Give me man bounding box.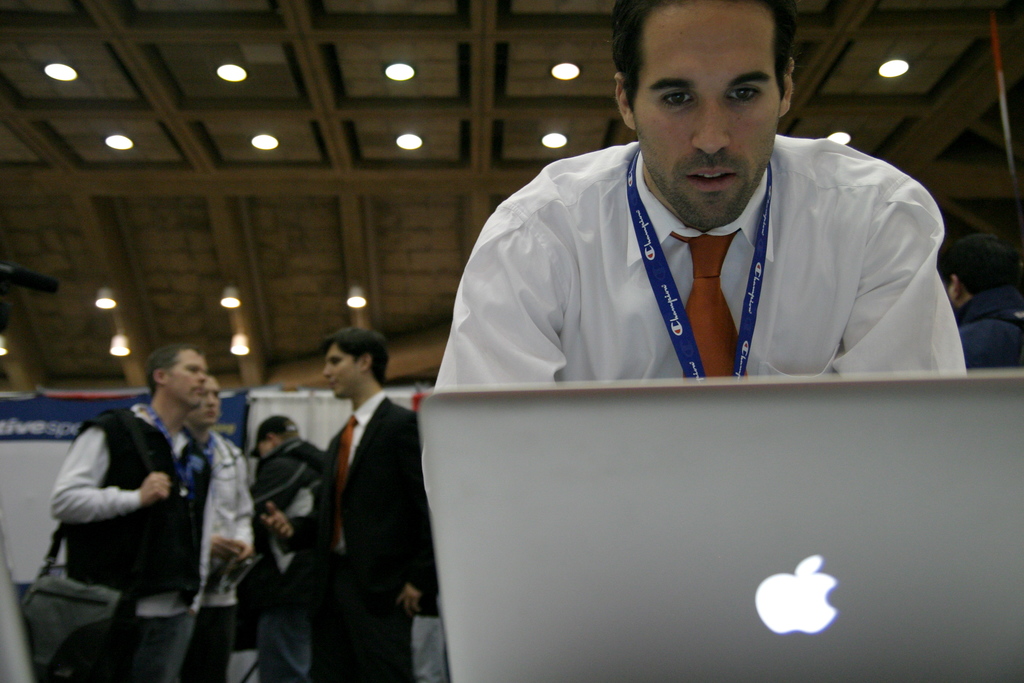
(left=294, top=314, right=437, bottom=649).
